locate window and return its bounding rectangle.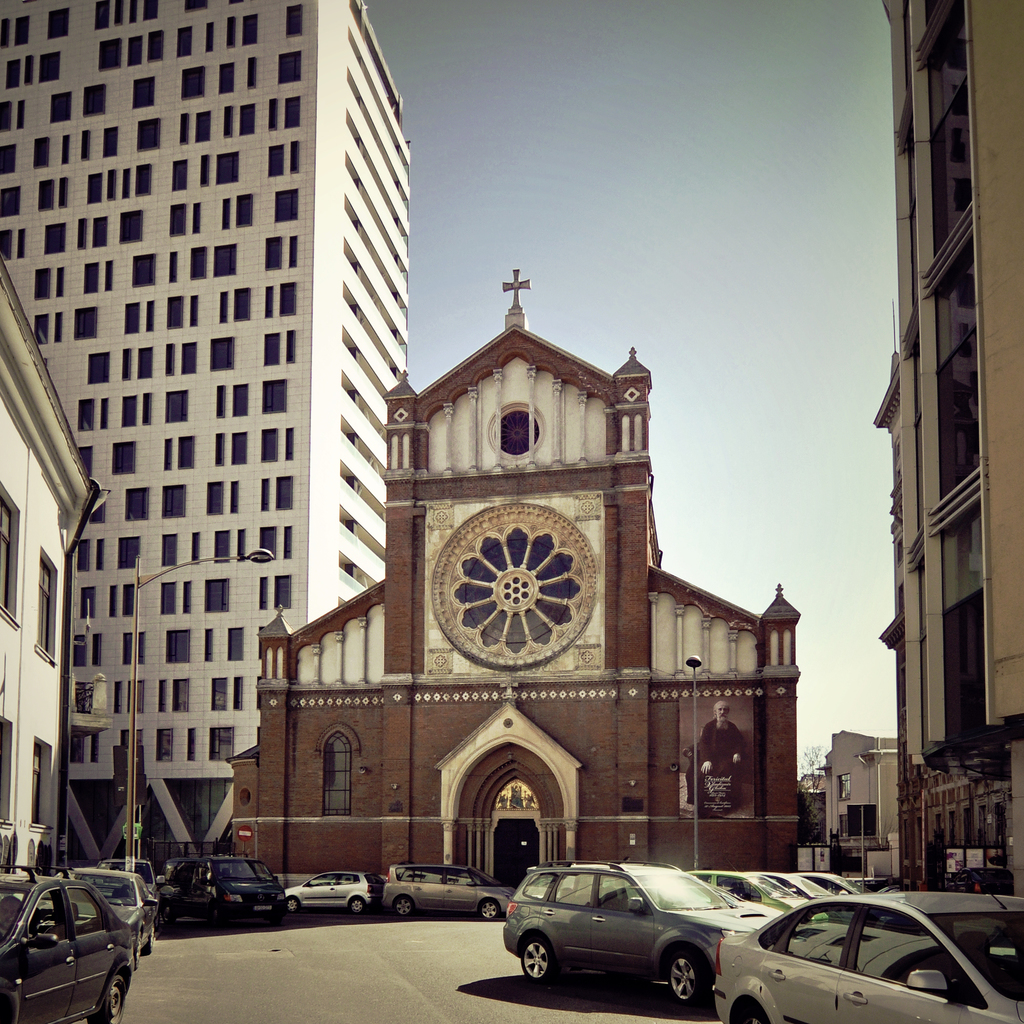
locate(58, 264, 64, 297).
